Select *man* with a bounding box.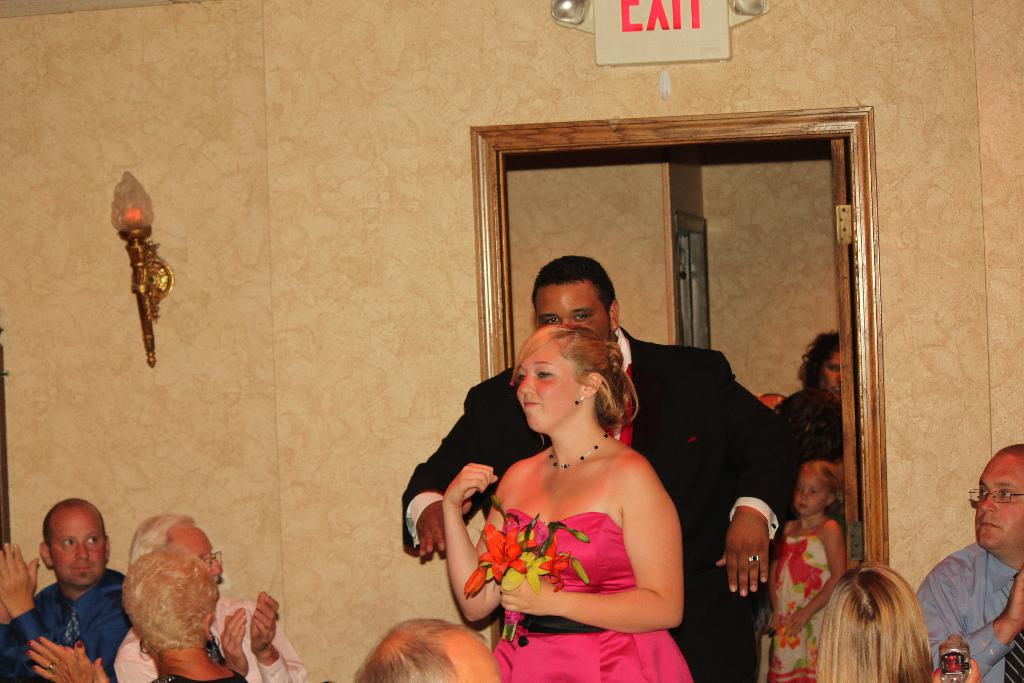
region(769, 329, 846, 550).
